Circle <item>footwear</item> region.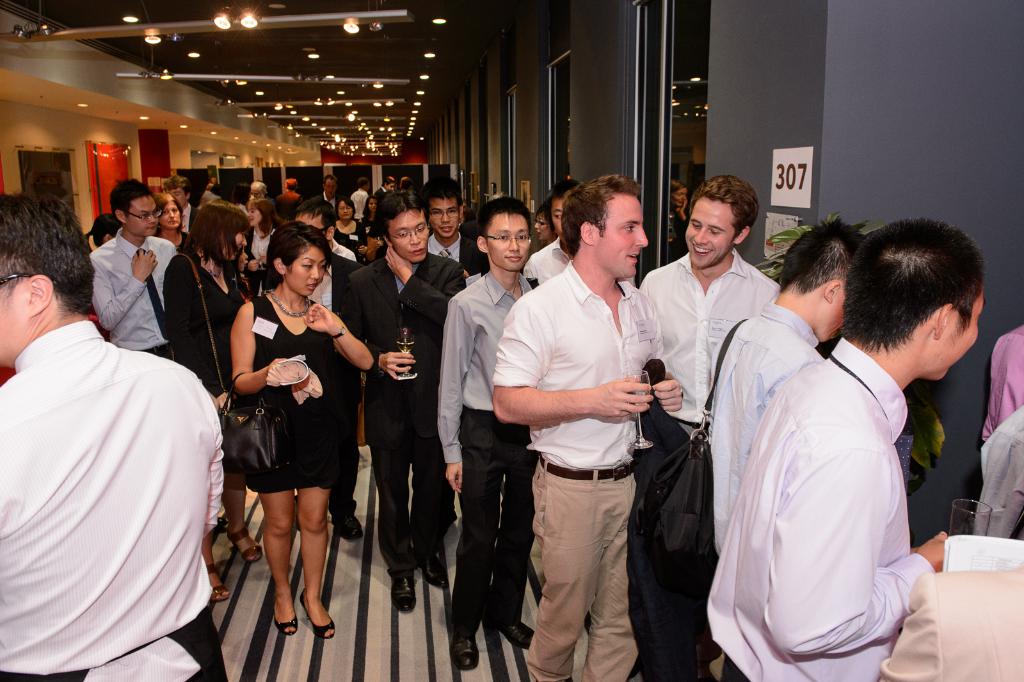
Region: rect(484, 618, 534, 651).
